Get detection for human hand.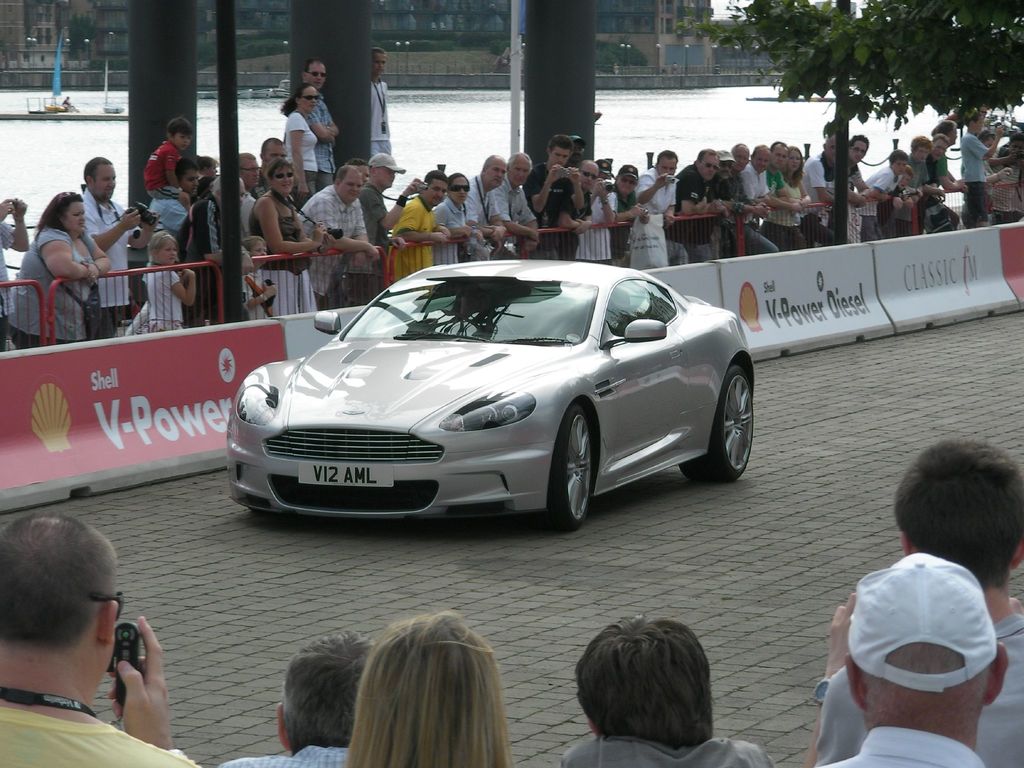
Detection: detection(180, 269, 194, 284).
